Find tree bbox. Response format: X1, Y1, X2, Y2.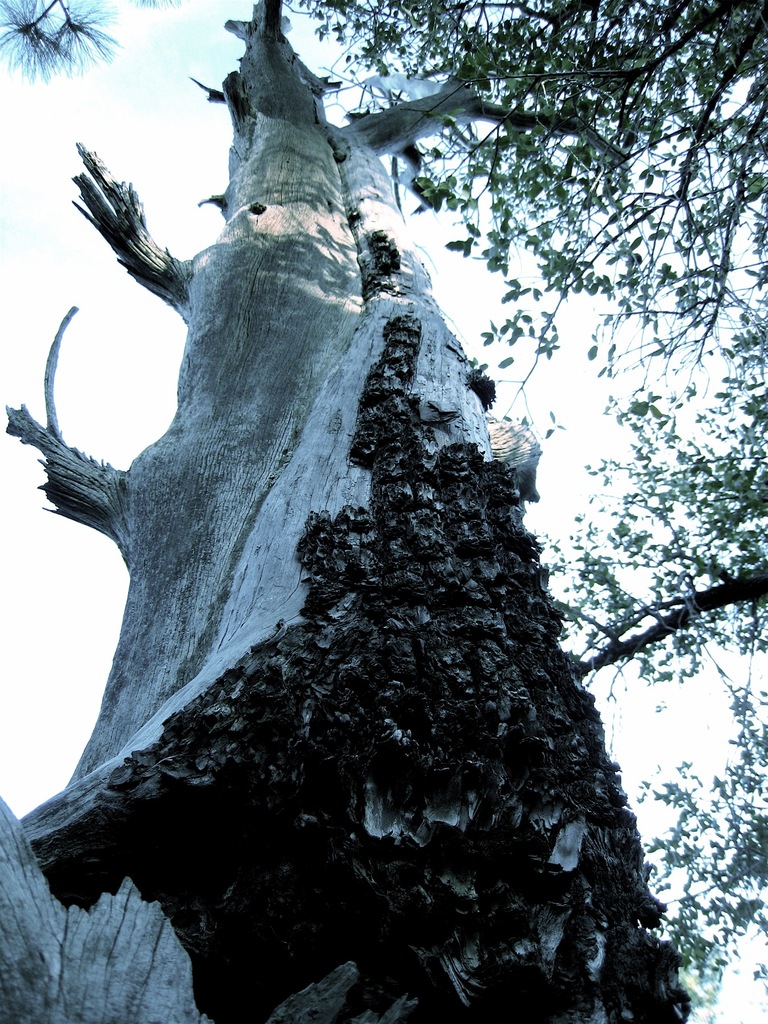
0, 0, 766, 1023.
